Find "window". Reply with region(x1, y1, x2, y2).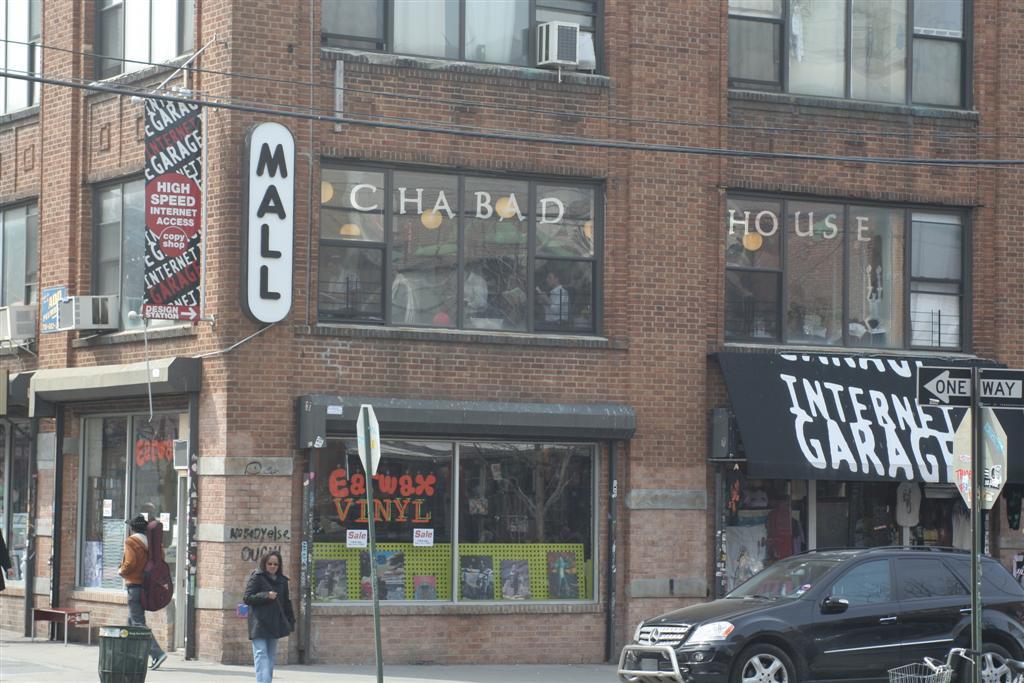
region(0, 195, 42, 309).
